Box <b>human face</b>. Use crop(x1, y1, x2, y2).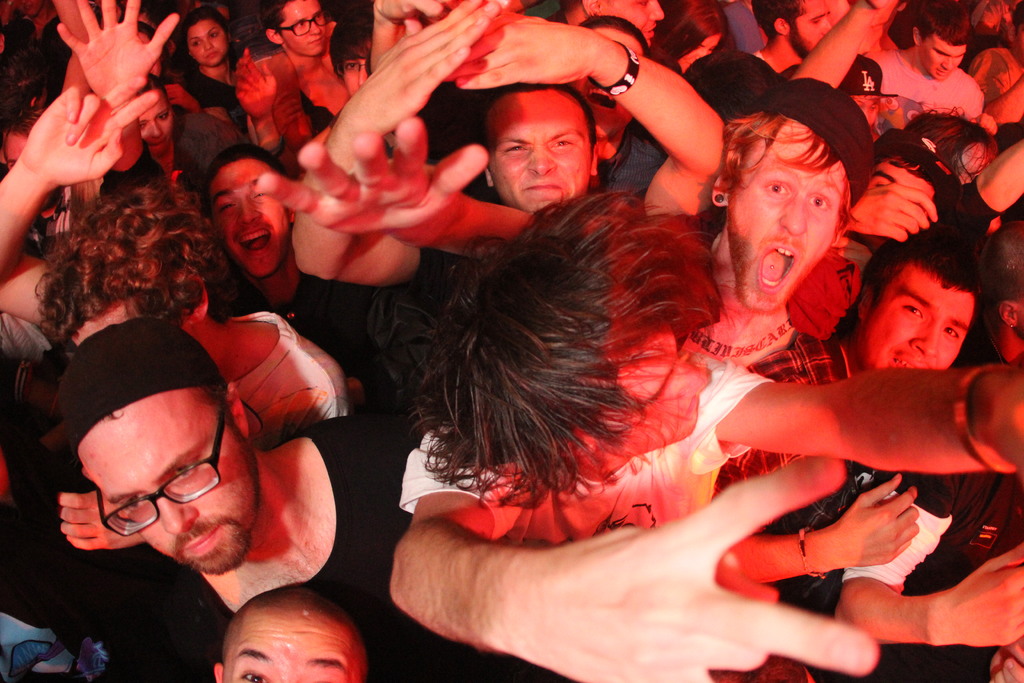
crop(183, 15, 227, 68).
